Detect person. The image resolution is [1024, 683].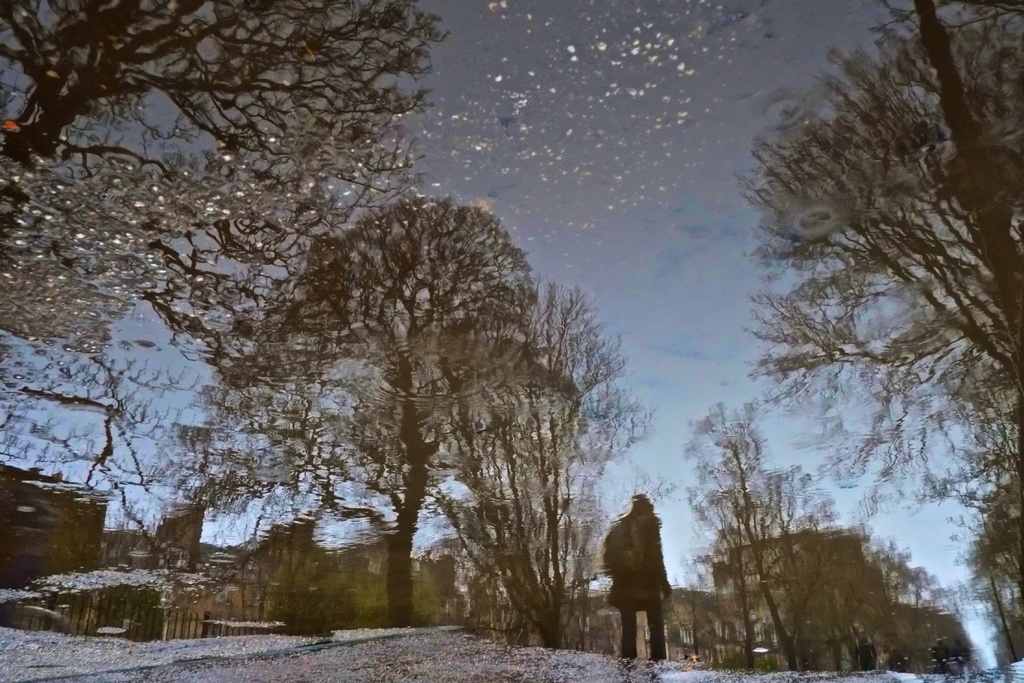
[592, 493, 681, 682].
